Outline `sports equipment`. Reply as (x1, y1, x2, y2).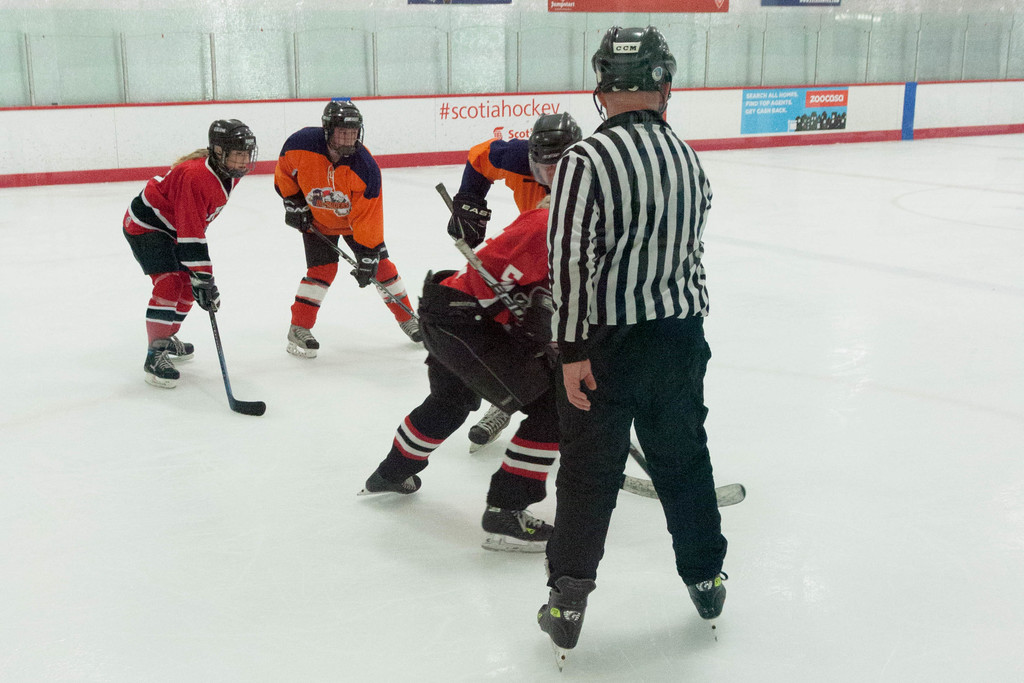
(285, 321, 325, 357).
